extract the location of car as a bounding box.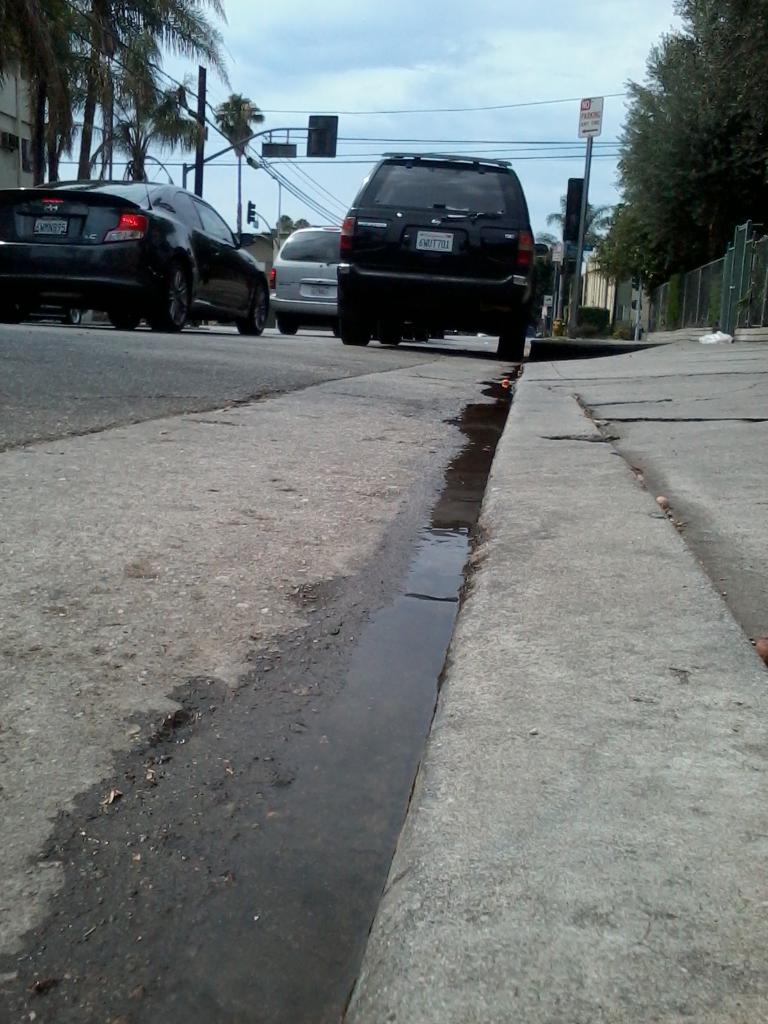
x1=266, y1=218, x2=345, y2=330.
